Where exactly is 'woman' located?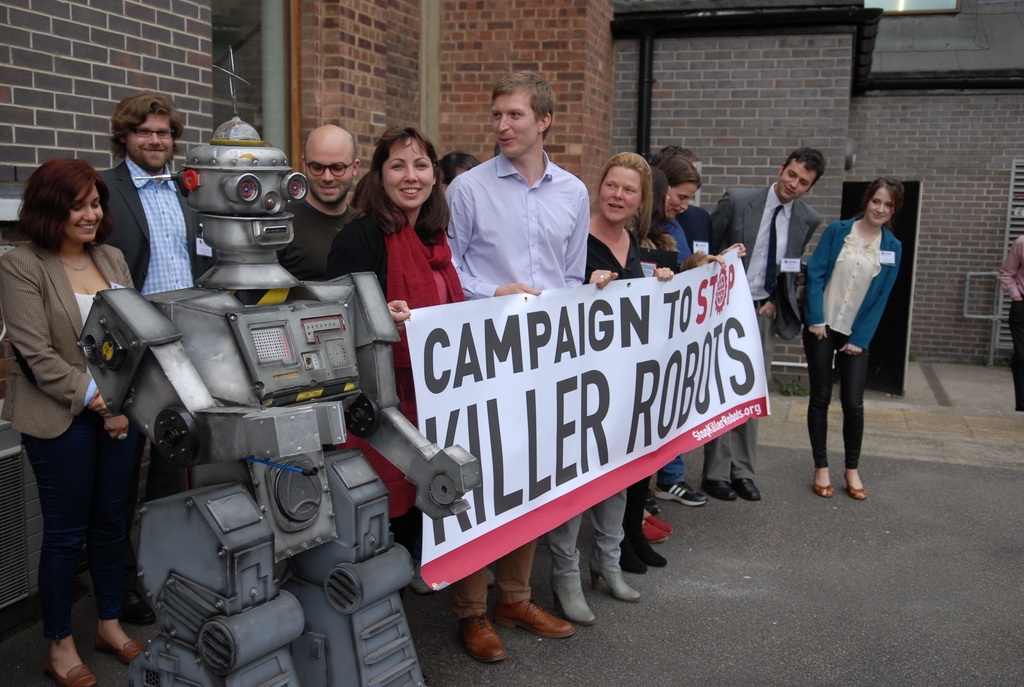
Its bounding box is 540 149 680 628.
